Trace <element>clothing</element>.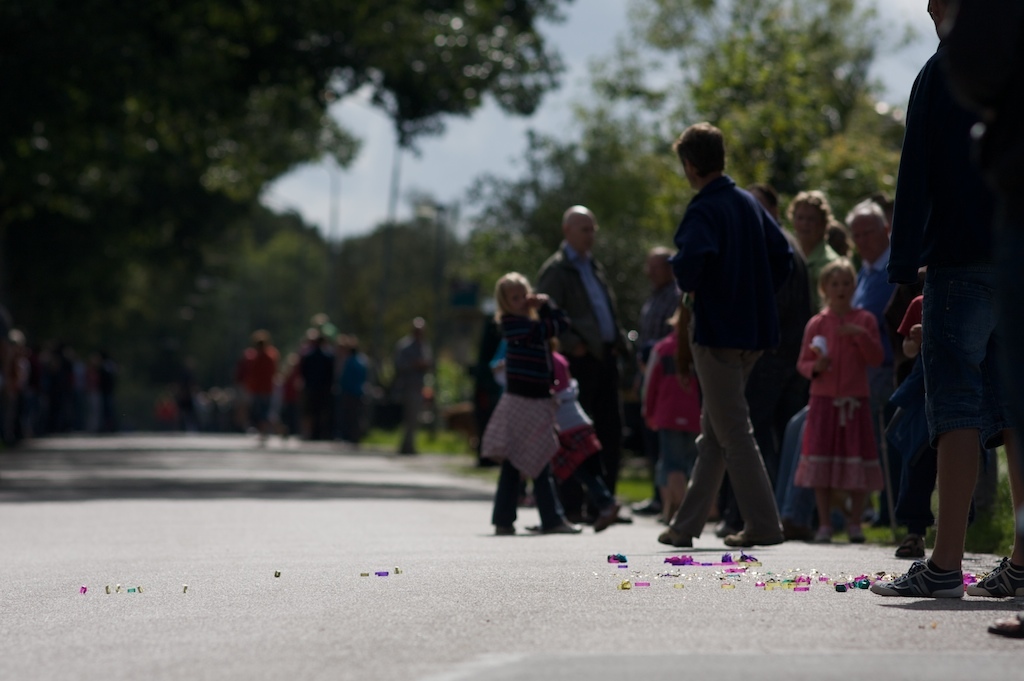
Traced to (807, 277, 901, 510).
